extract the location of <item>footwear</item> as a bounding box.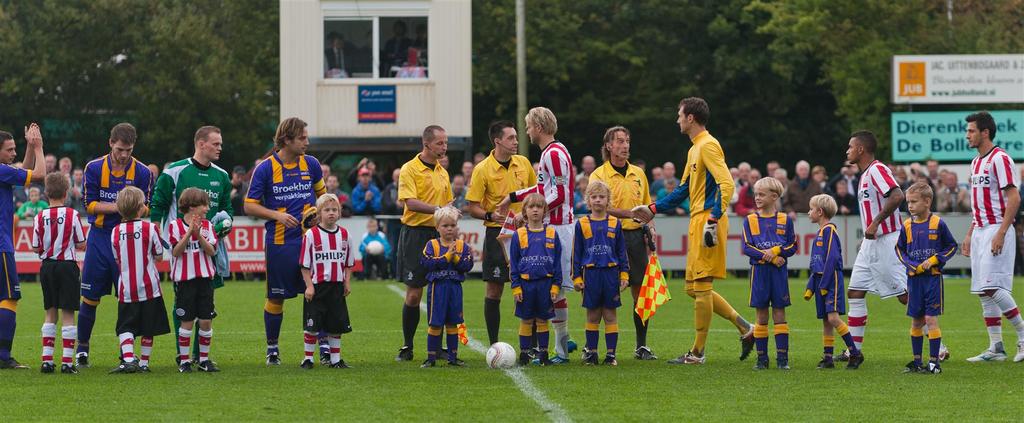
bbox=[1012, 342, 1023, 362].
